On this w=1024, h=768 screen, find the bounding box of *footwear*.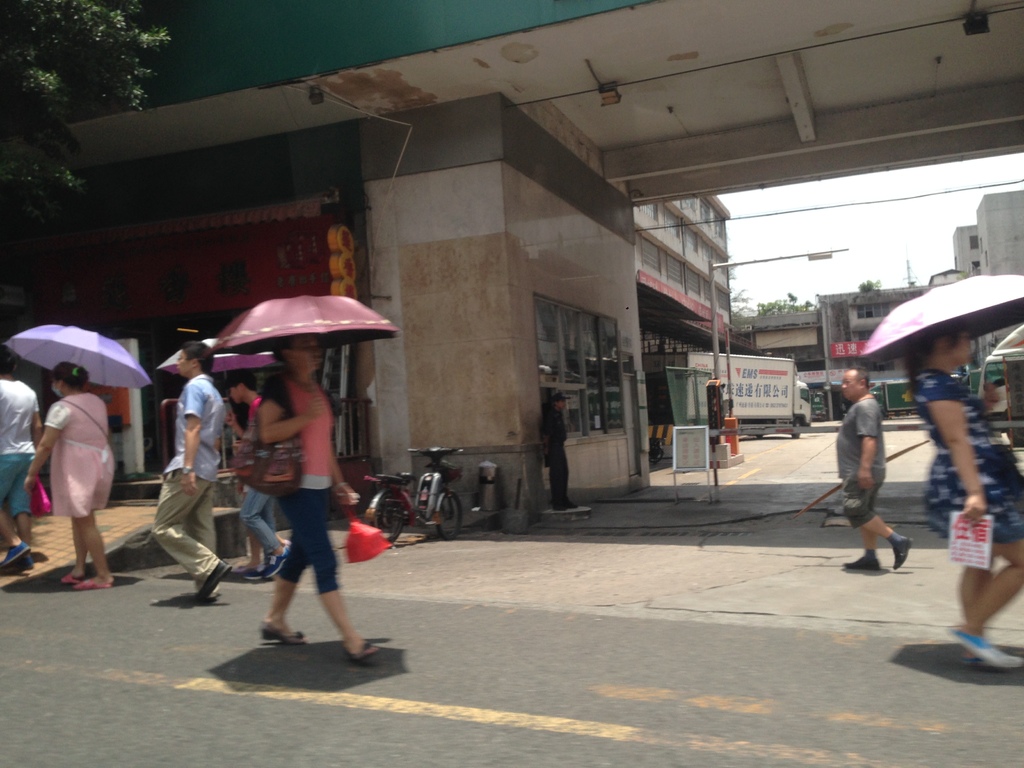
Bounding box: <region>237, 563, 269, 586</region>.
